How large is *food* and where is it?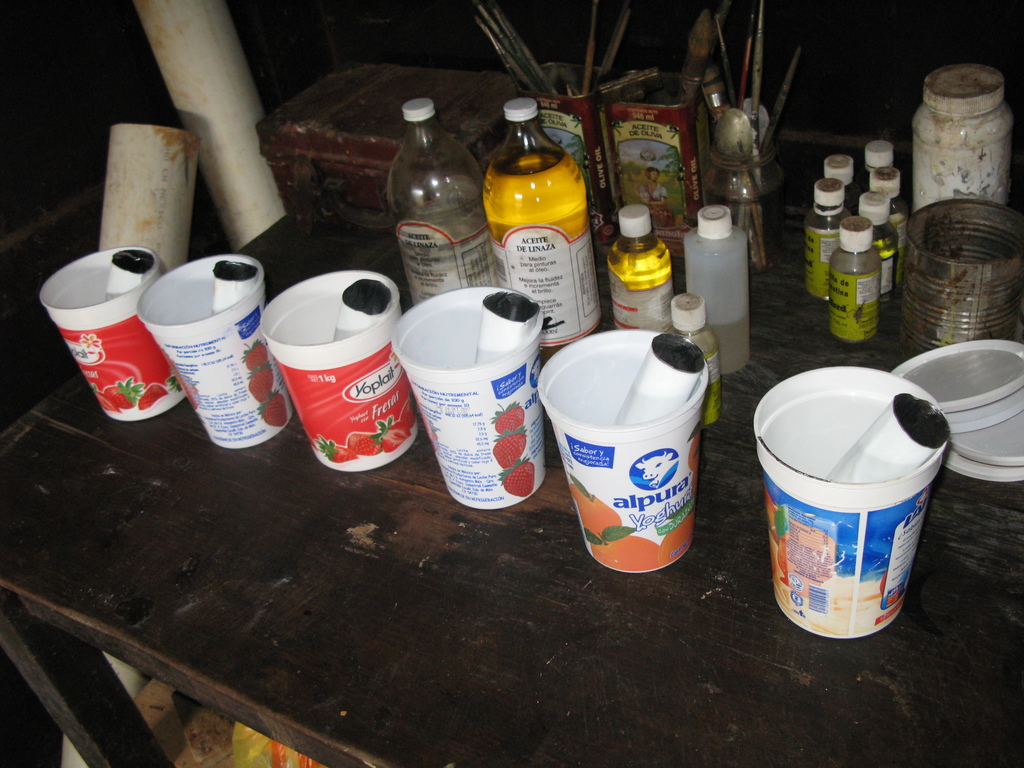
Bounding box: <bbox>493, 403, 534, 498</bbox>.
